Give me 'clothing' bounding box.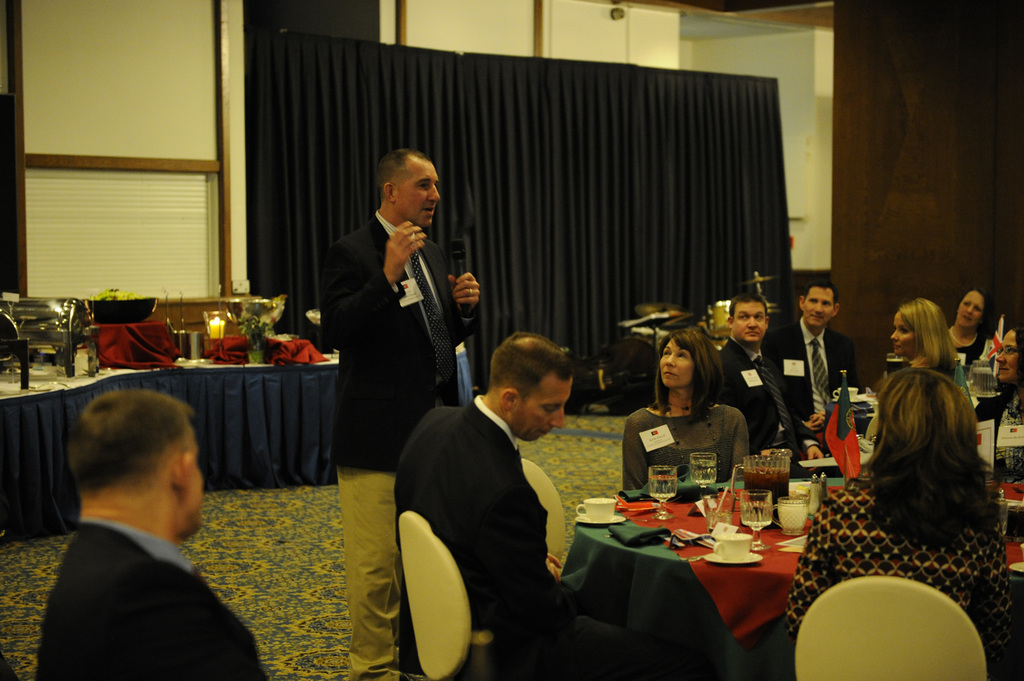
(x1=402, y1=386, x2=573, y2=680).
